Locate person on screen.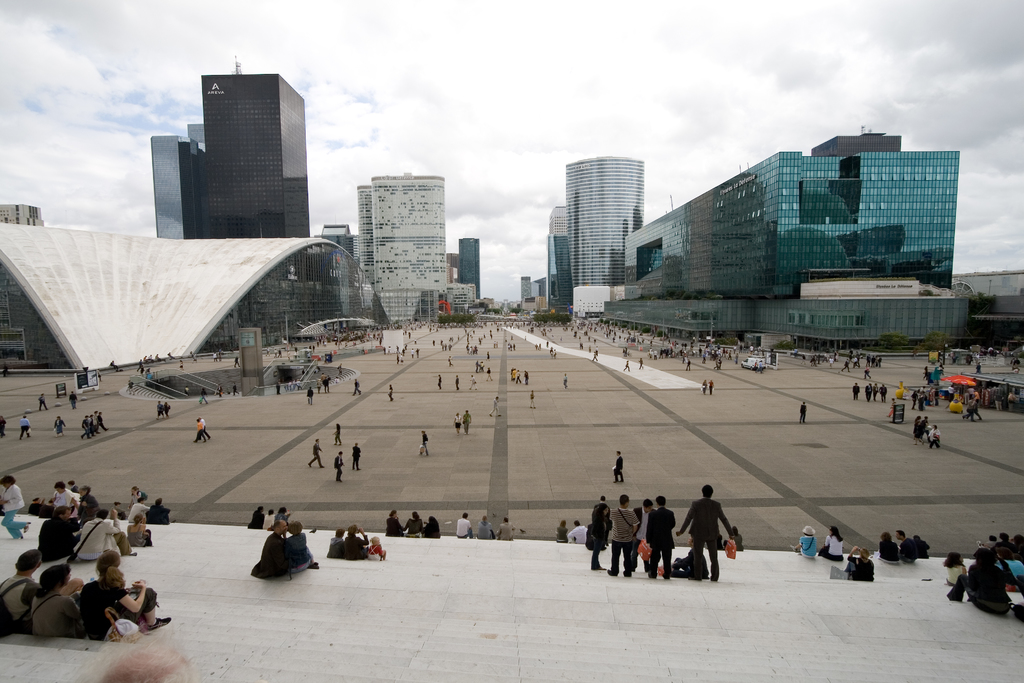
On screen at box(611, 449, 624, 484).
